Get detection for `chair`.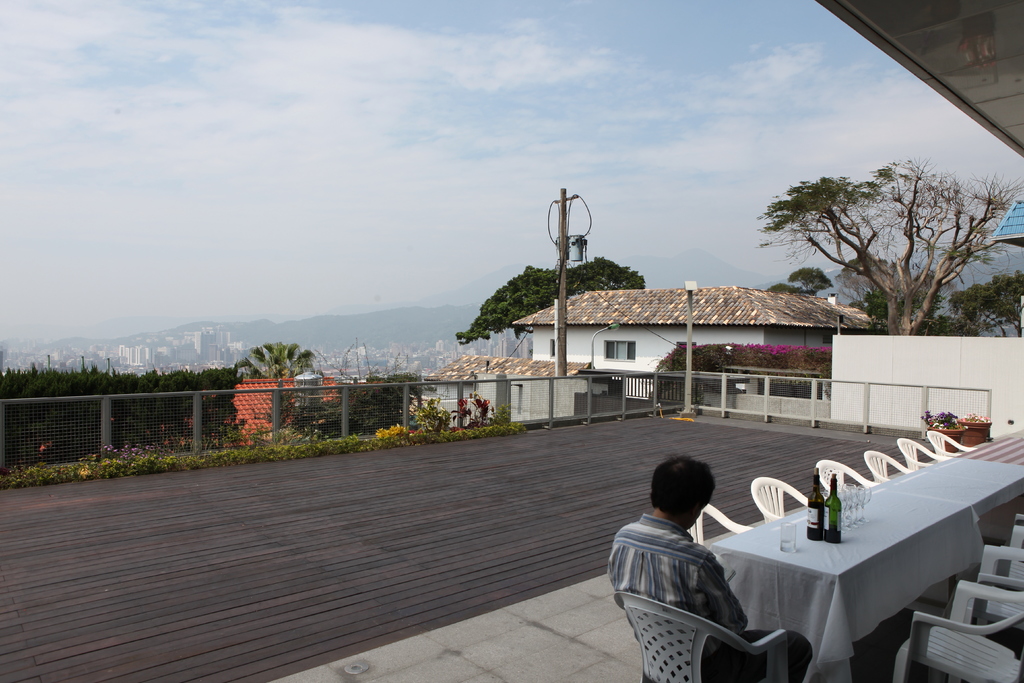
Detection: l=957, t=545, r=1023, b=652.
